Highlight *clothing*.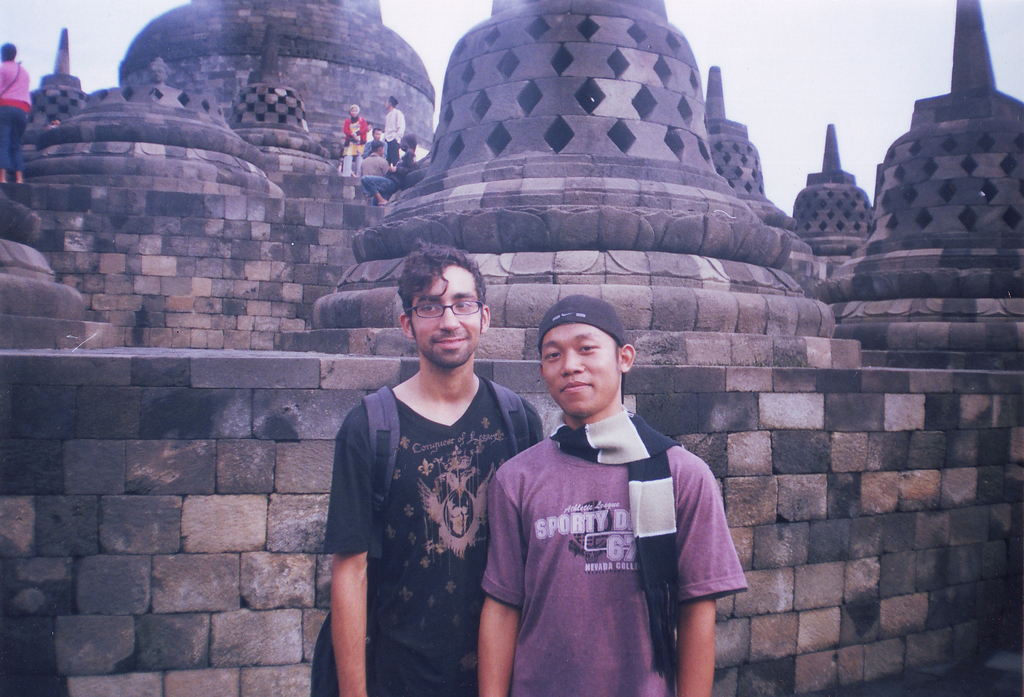
Highlighted region: pyautogui.locateOnScreen(358, 153, 386, 201).
